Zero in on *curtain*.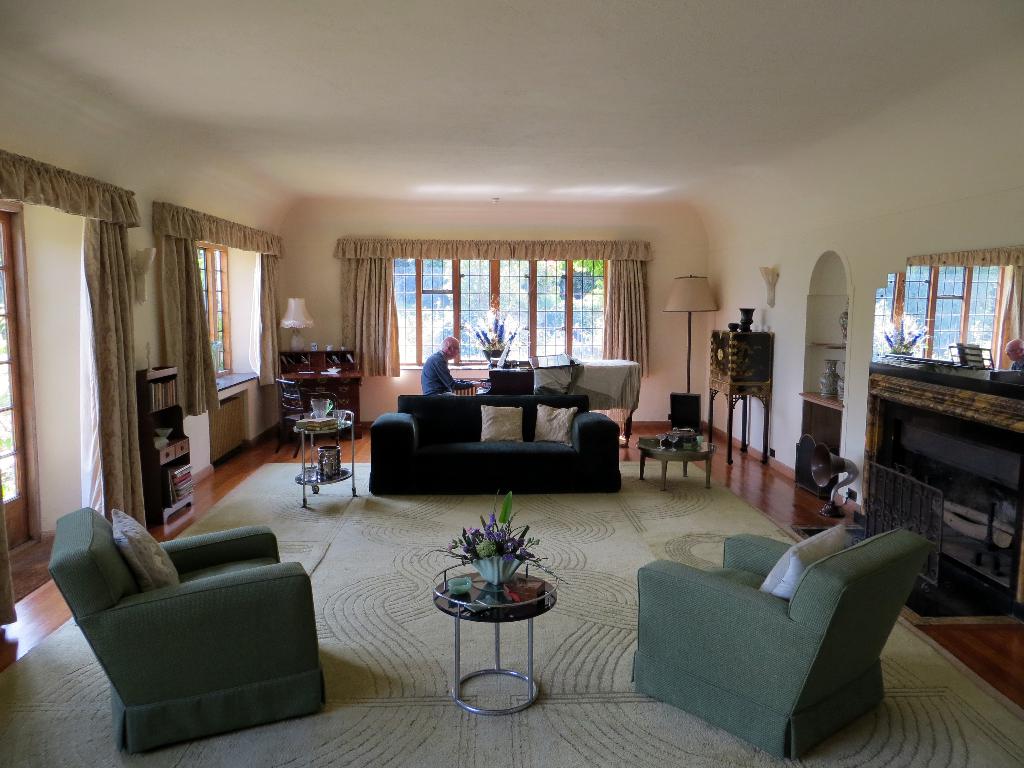
Zeroed in: rect(597, 254, 657, 379).
